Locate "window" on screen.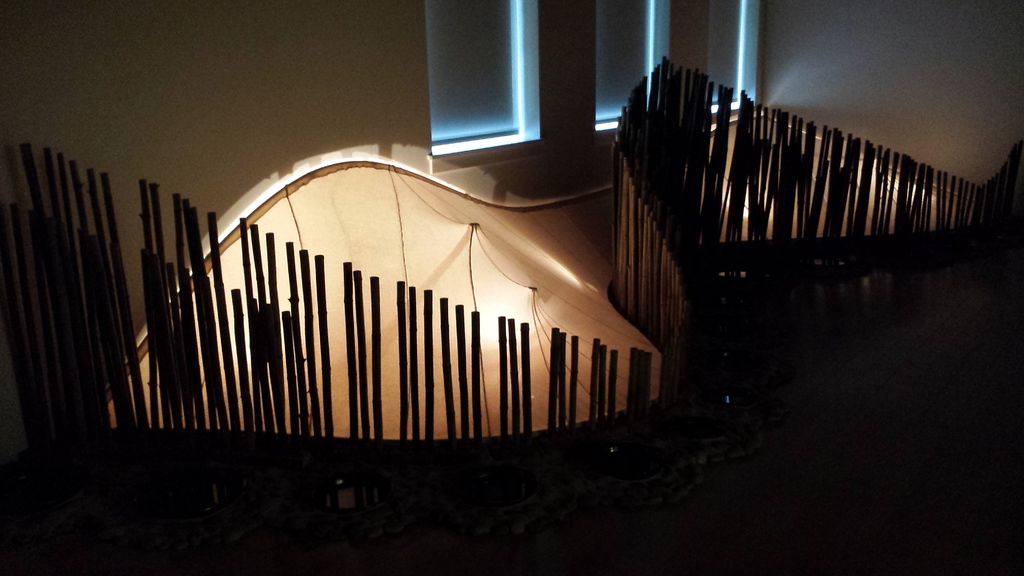
On screen at l=425, t=8, r=568, b=148.
